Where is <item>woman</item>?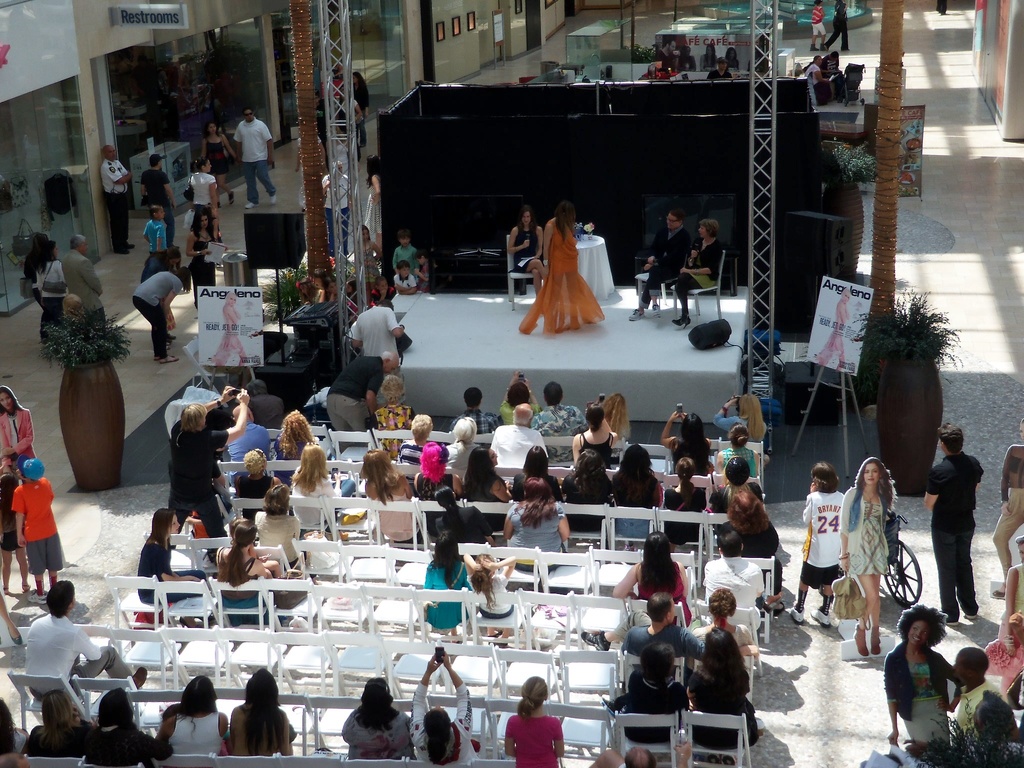
(x1=340, y1=678, x2=415, y2=757).
